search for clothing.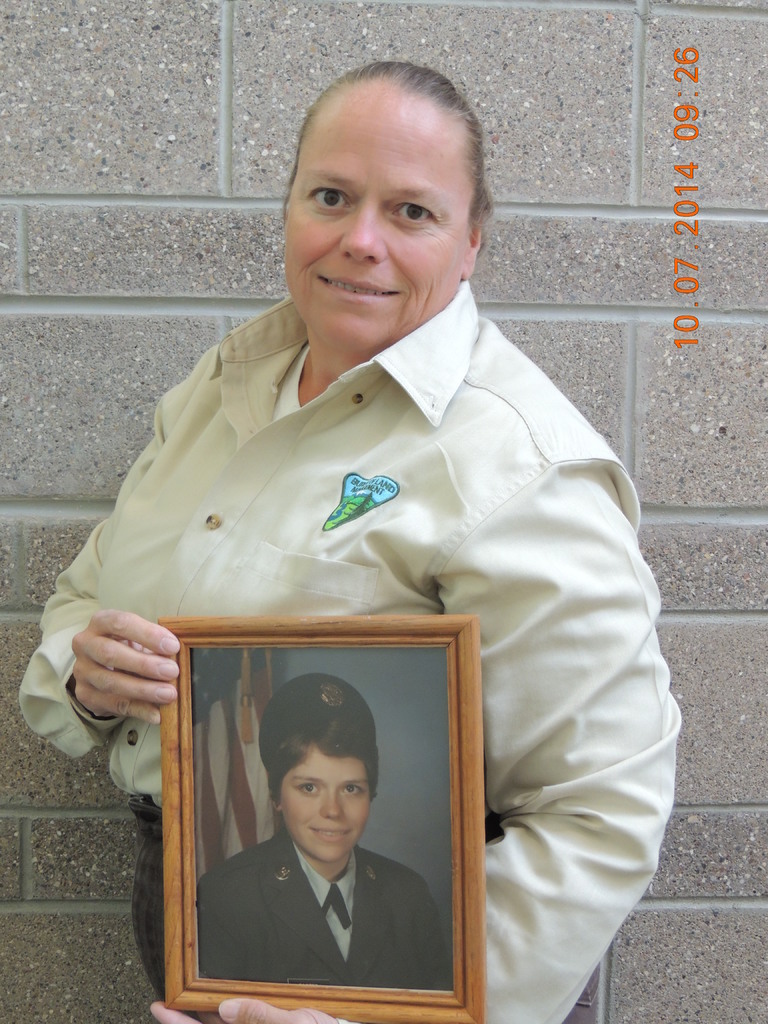
Found at <box>69,256,665,955</box>.
